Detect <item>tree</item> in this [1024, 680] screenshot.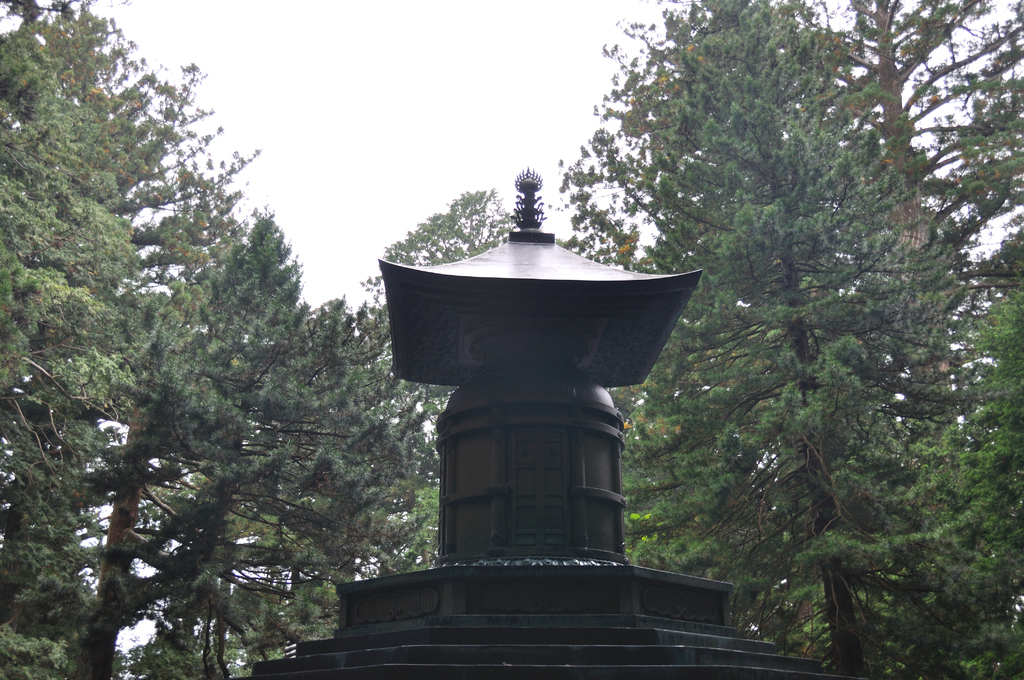
Detection: <region>593, 38, 990, 601</region>.
